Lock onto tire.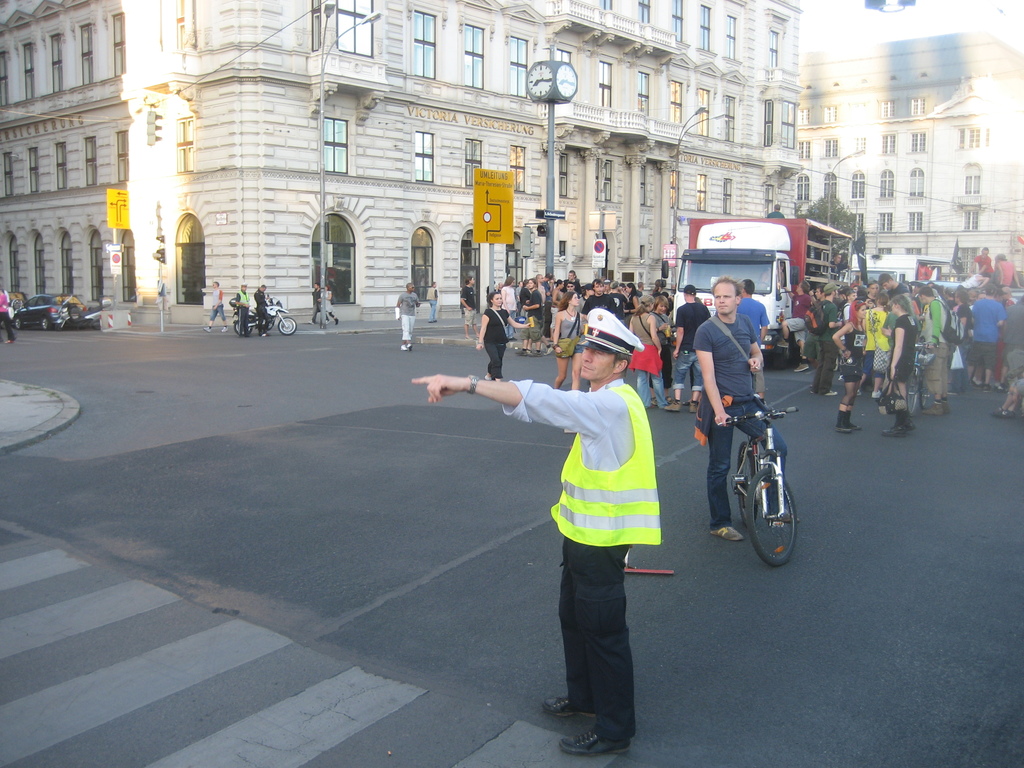
Locked: detection(234, 316, 258, 335).
